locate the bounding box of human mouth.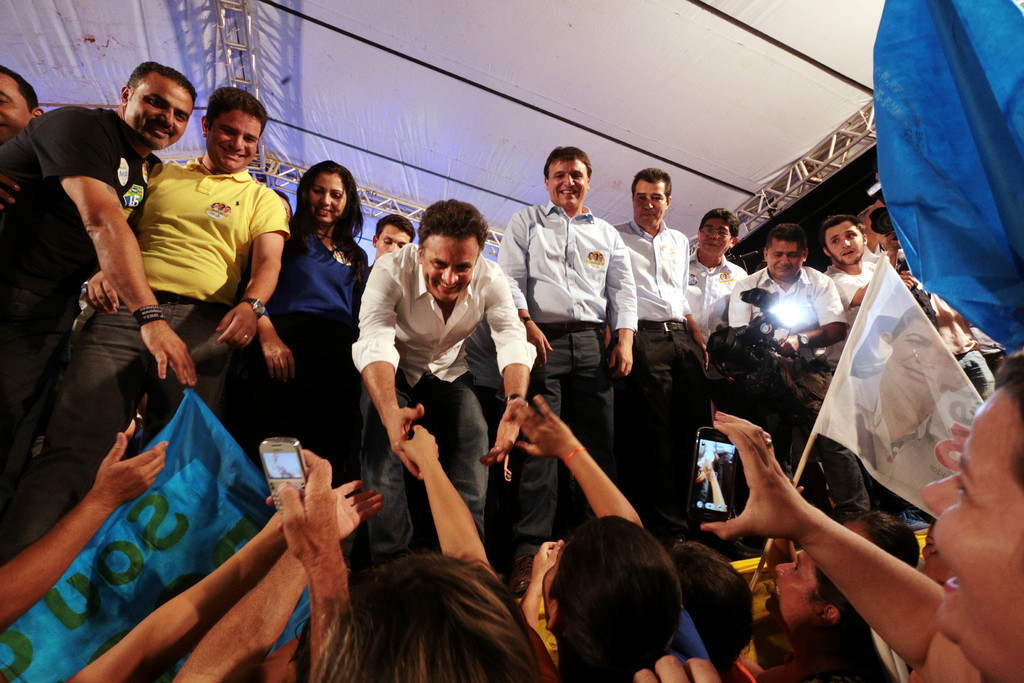
Bounding box: 319/210/330/213.
